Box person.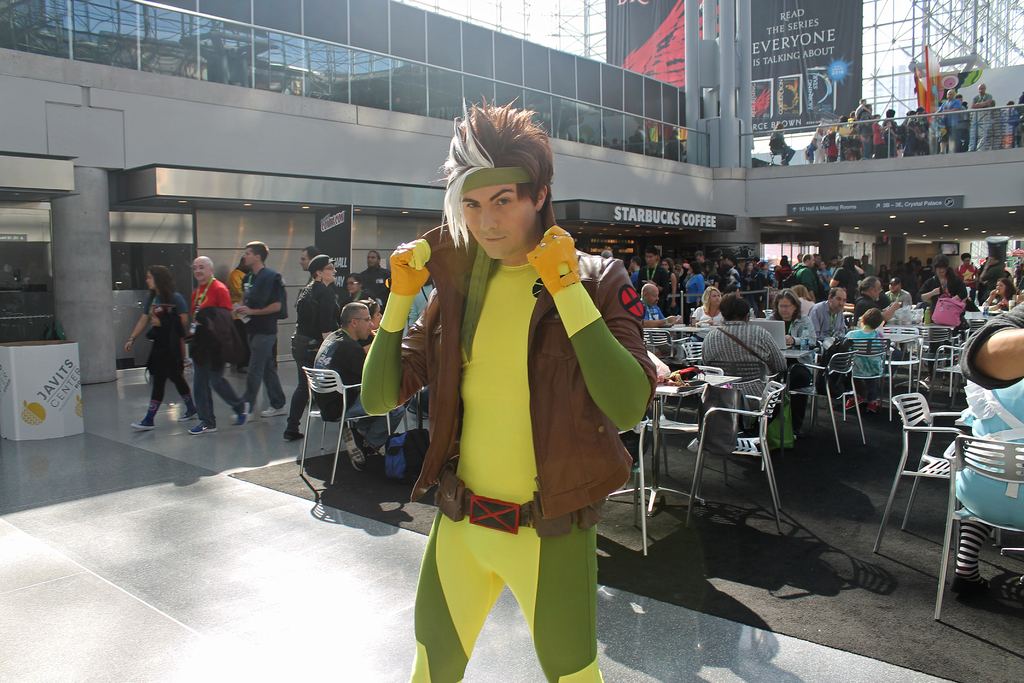
<region>188, 255, 254, 434</region>.
